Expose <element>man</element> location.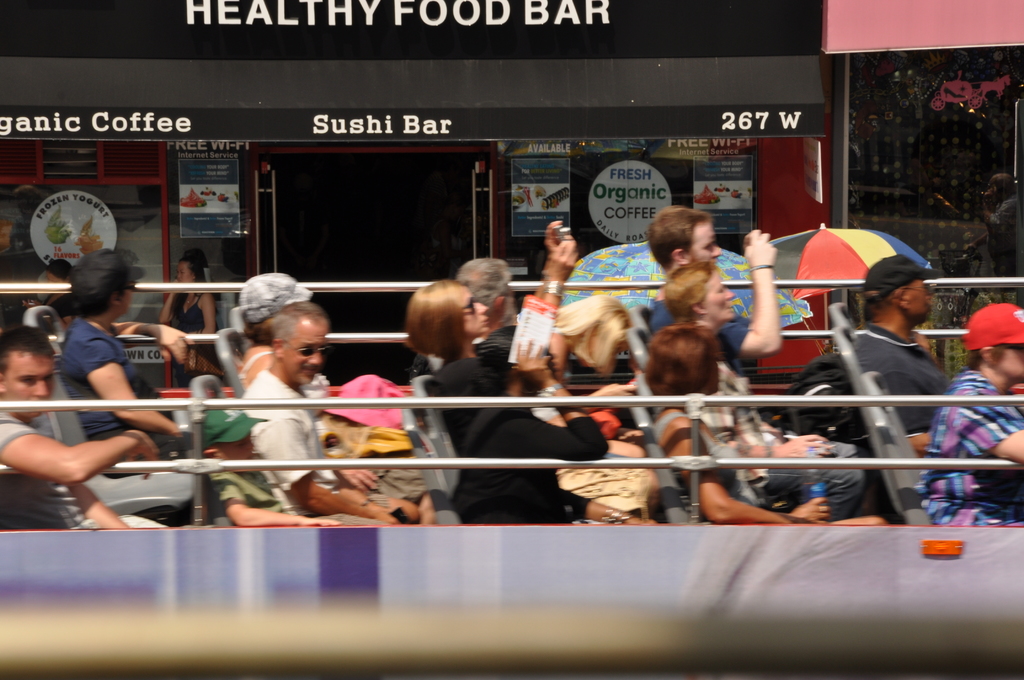
Exposed at (x1=54, y1=247, x2=237, y2=476).
